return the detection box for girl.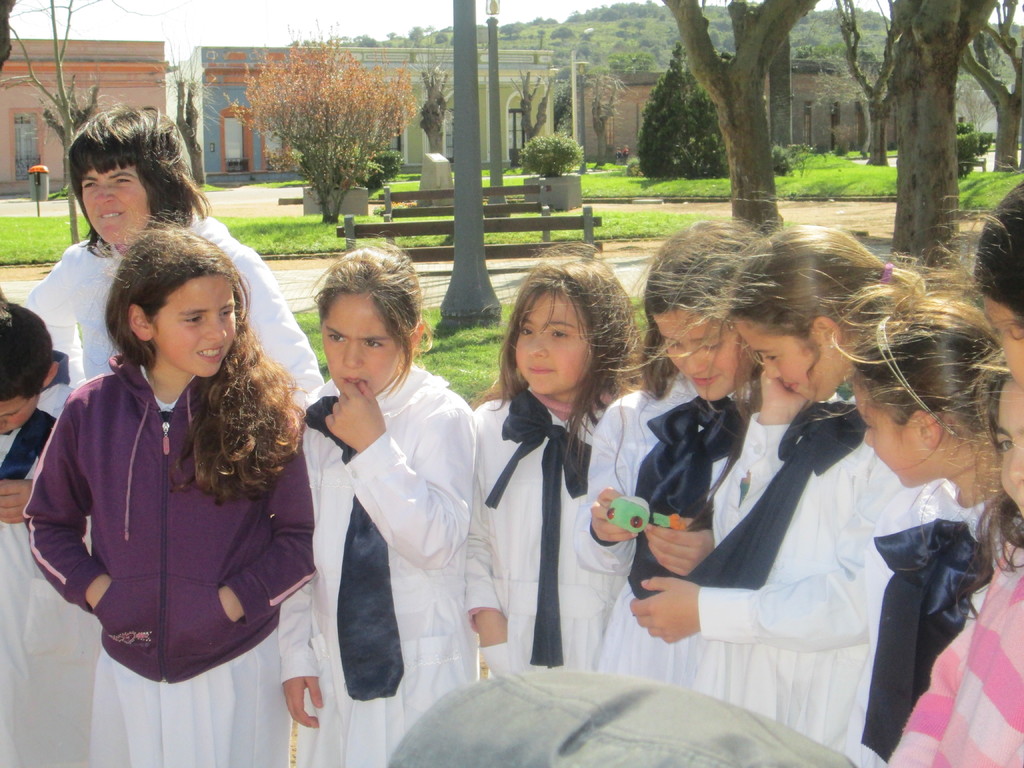
select_region(19, 205, 315, 767).
